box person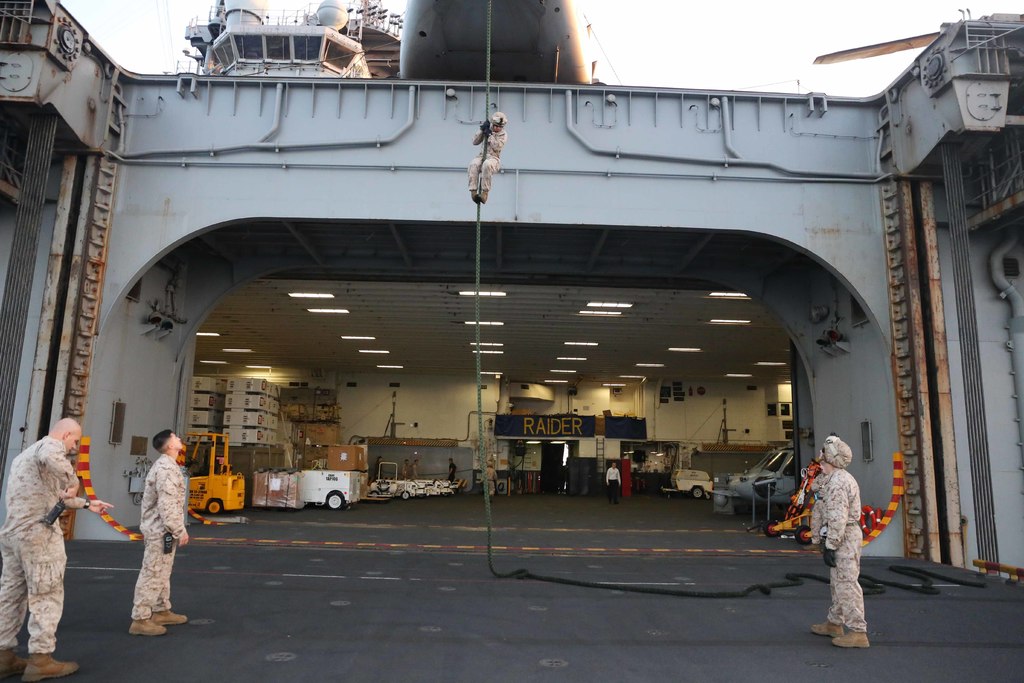
locate(371, 458, 385, 480)
